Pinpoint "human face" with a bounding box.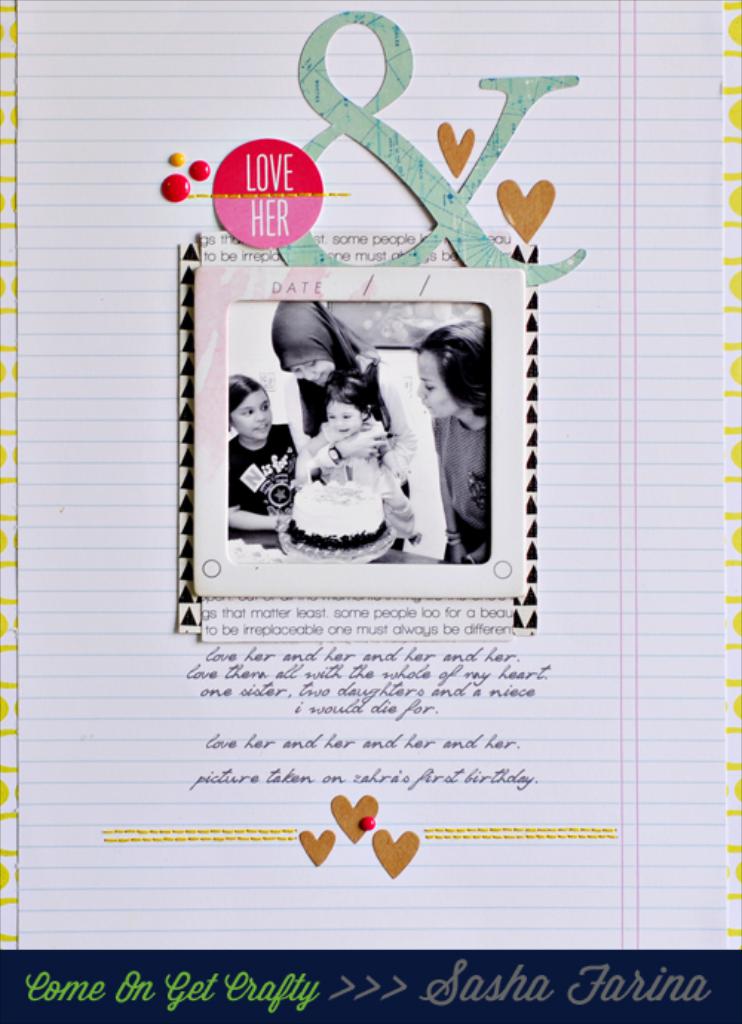
(x1=324, y1=401, x2=362, y2=438).
